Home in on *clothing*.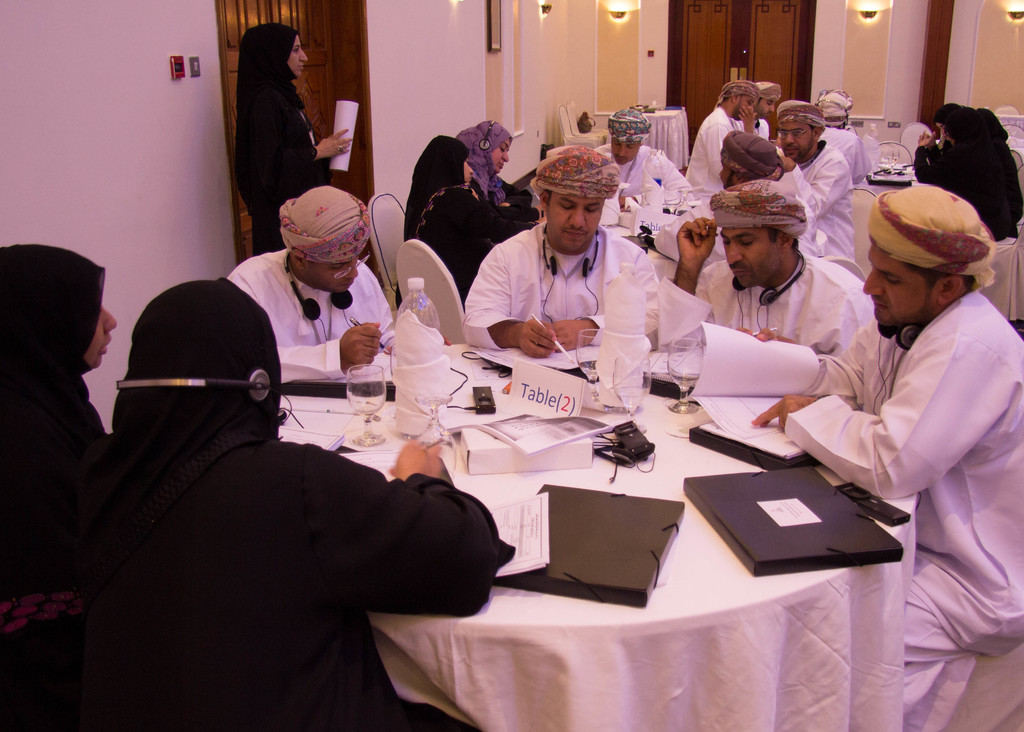
Homed in at pyautogui.locateOnScreen(458, 222, 662, 345).
